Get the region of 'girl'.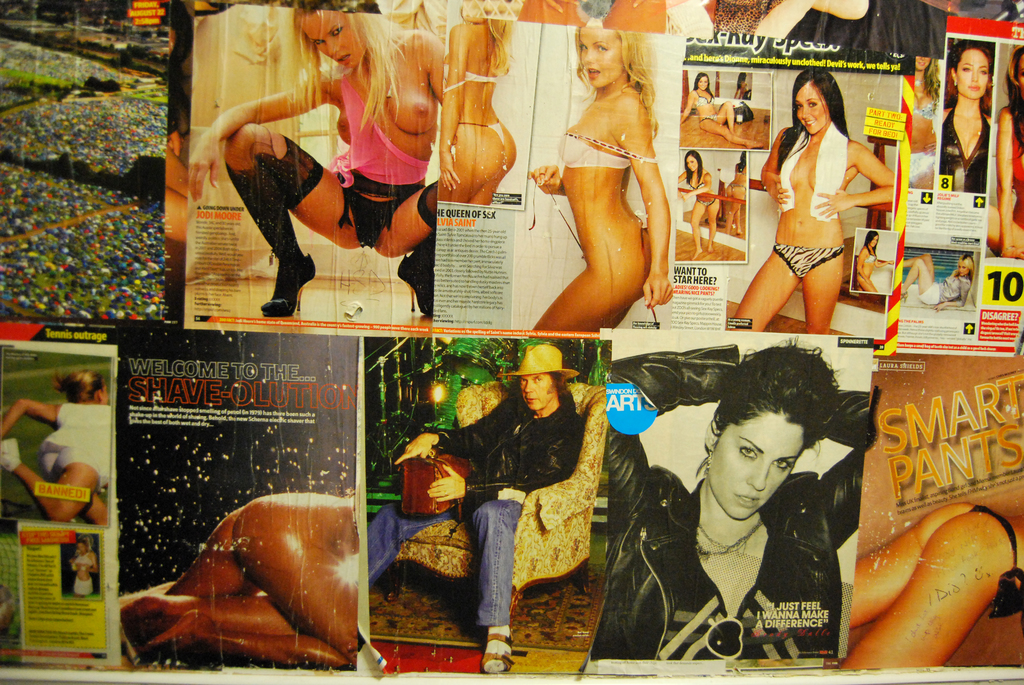
Rect(676, 150, 722, 257).
